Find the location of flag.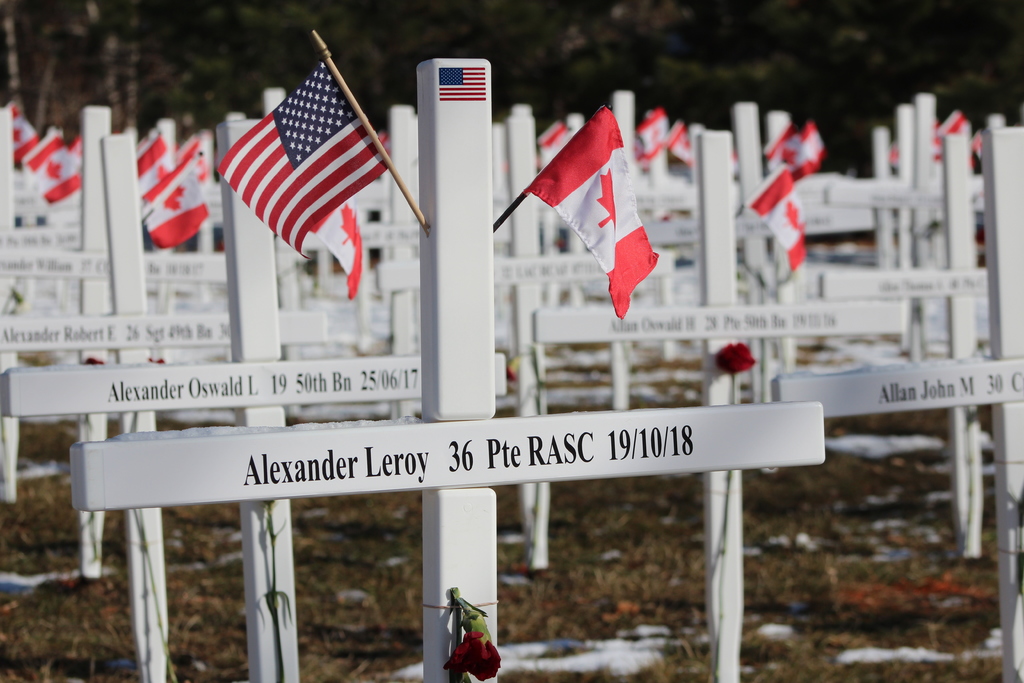
Location: {"left": 17, "top": 128, "right": 84, "bottom": 210}.
